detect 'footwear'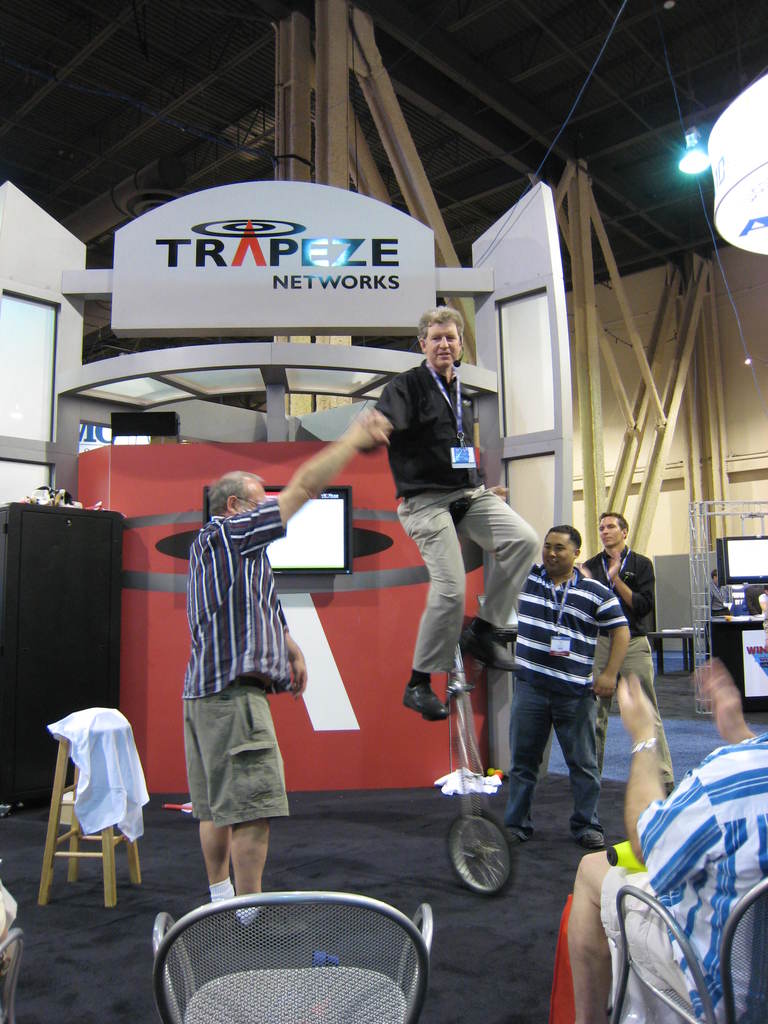
573:827:604:851
